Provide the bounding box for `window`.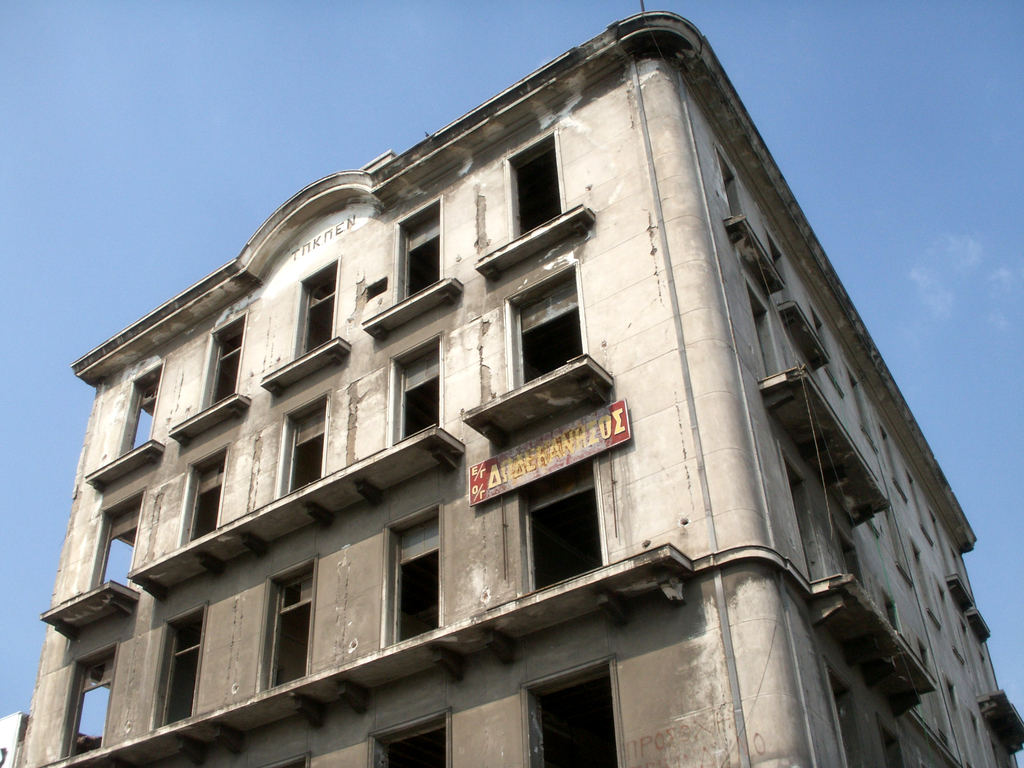
(x1=369, y1=712, x2=452, y2=767).
